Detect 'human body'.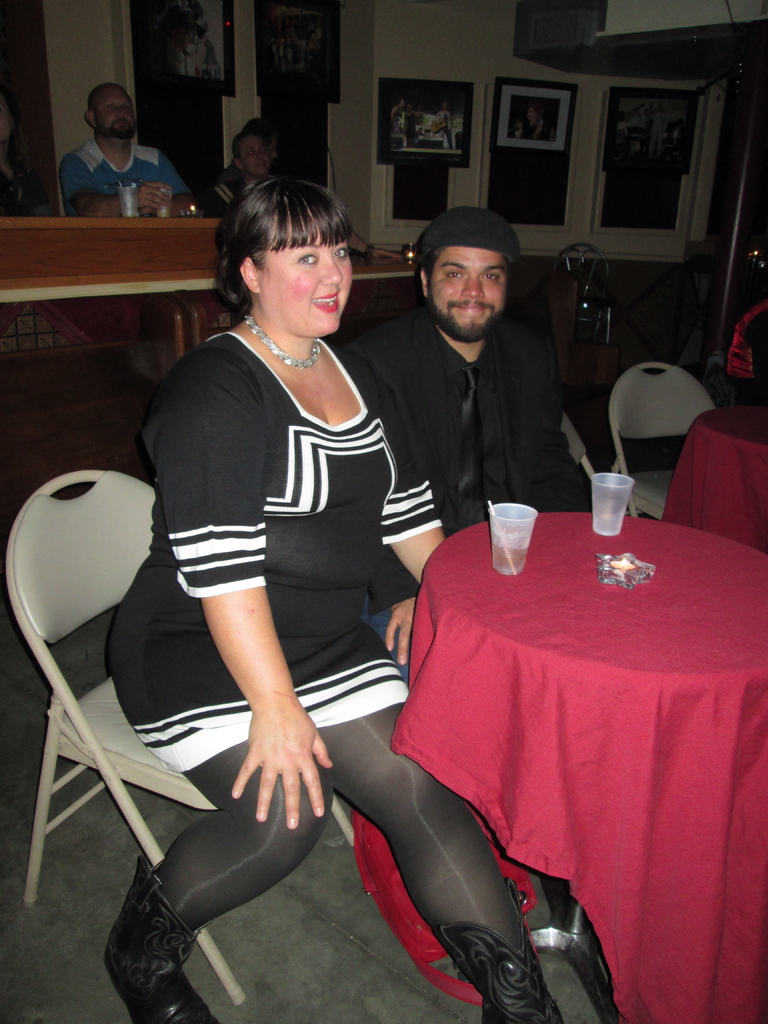
Detected at (left=60, top=83, right=202, bottom=209).
